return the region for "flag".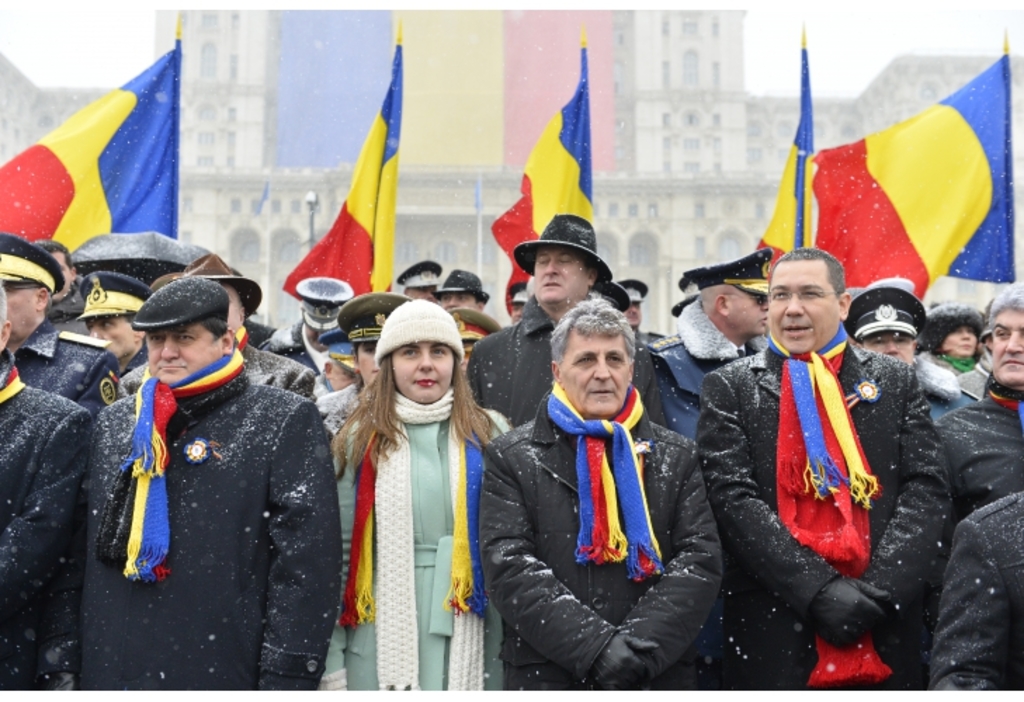
<box>753,32,820,275</box>.
